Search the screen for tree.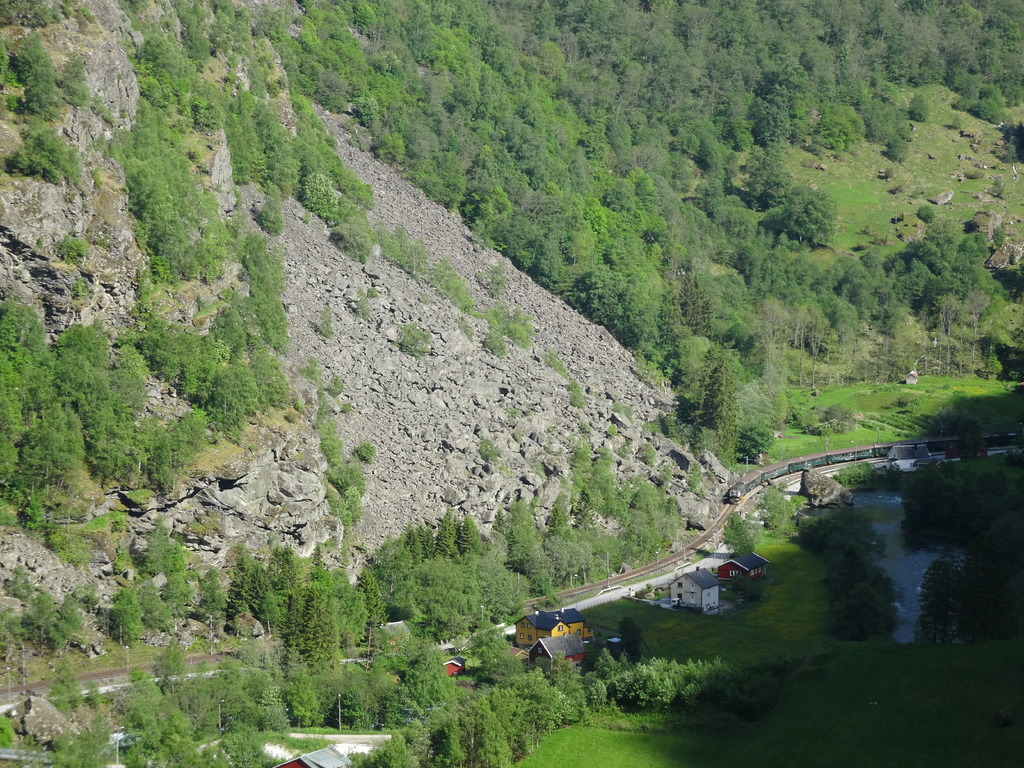
Found at 954 232 999 273.
